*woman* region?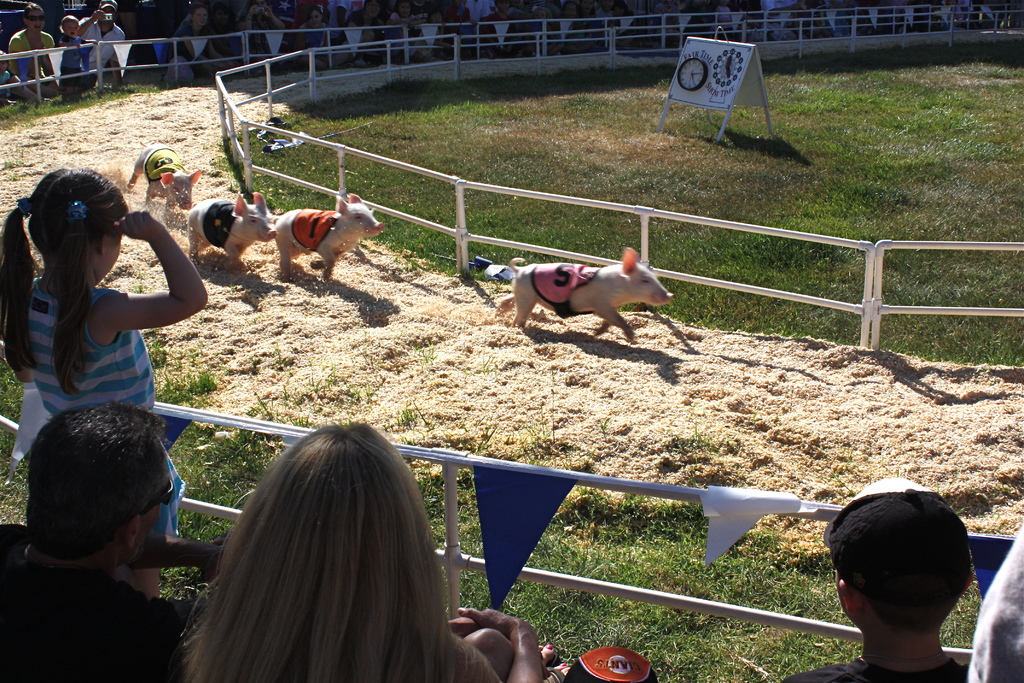
(163, 4, 238, 84)
